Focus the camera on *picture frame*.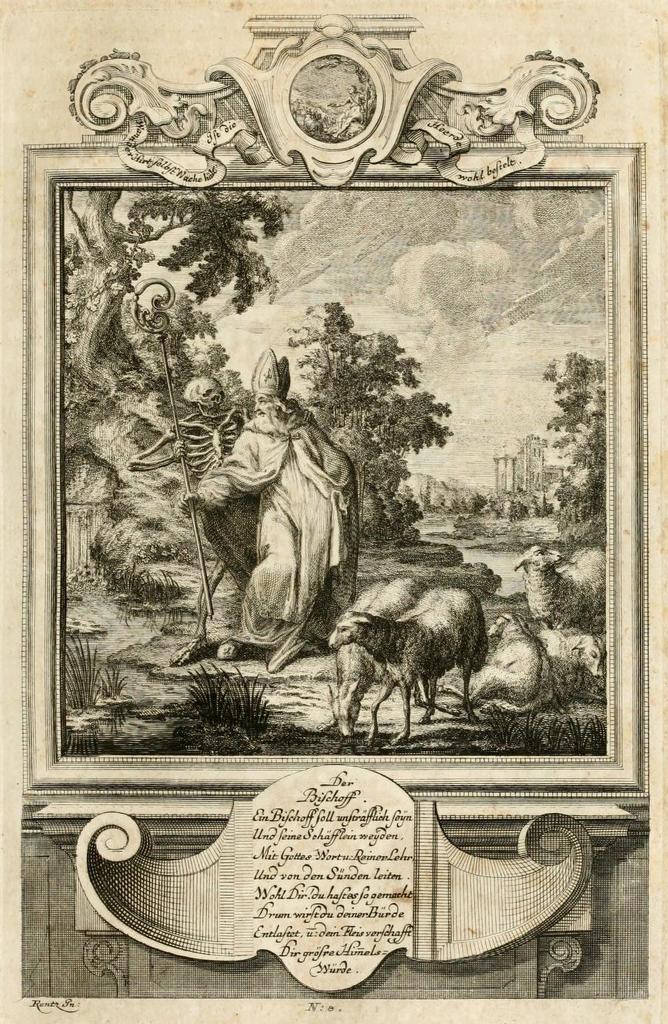
Focus region: <region>2, 0, 667, 1023</region>.
